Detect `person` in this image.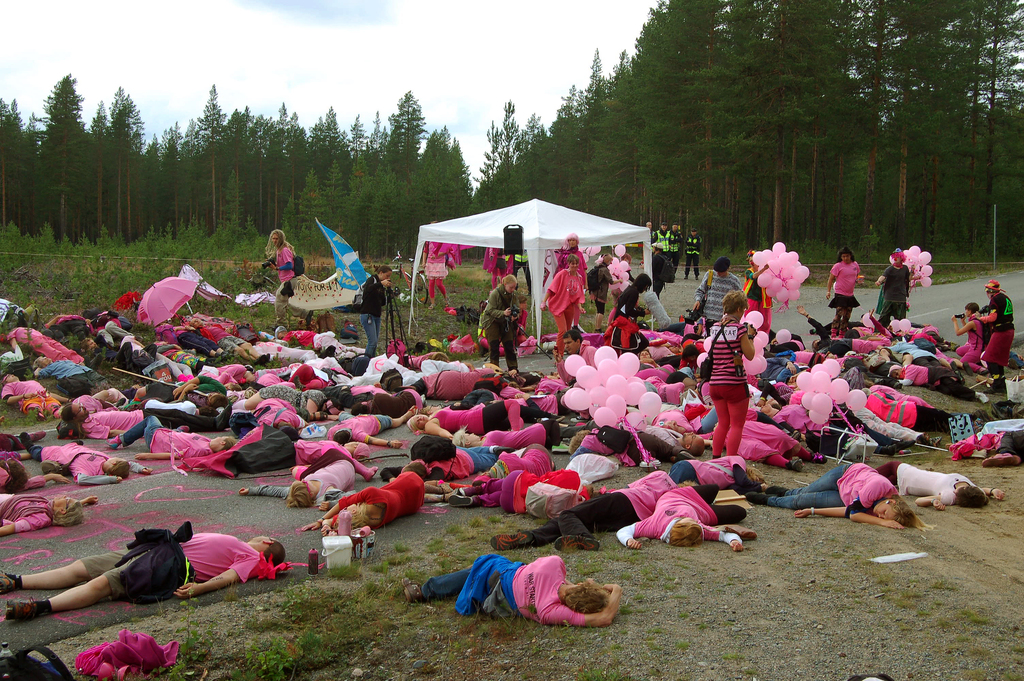
Detection: l=612, t=480, r=746, b=555.
